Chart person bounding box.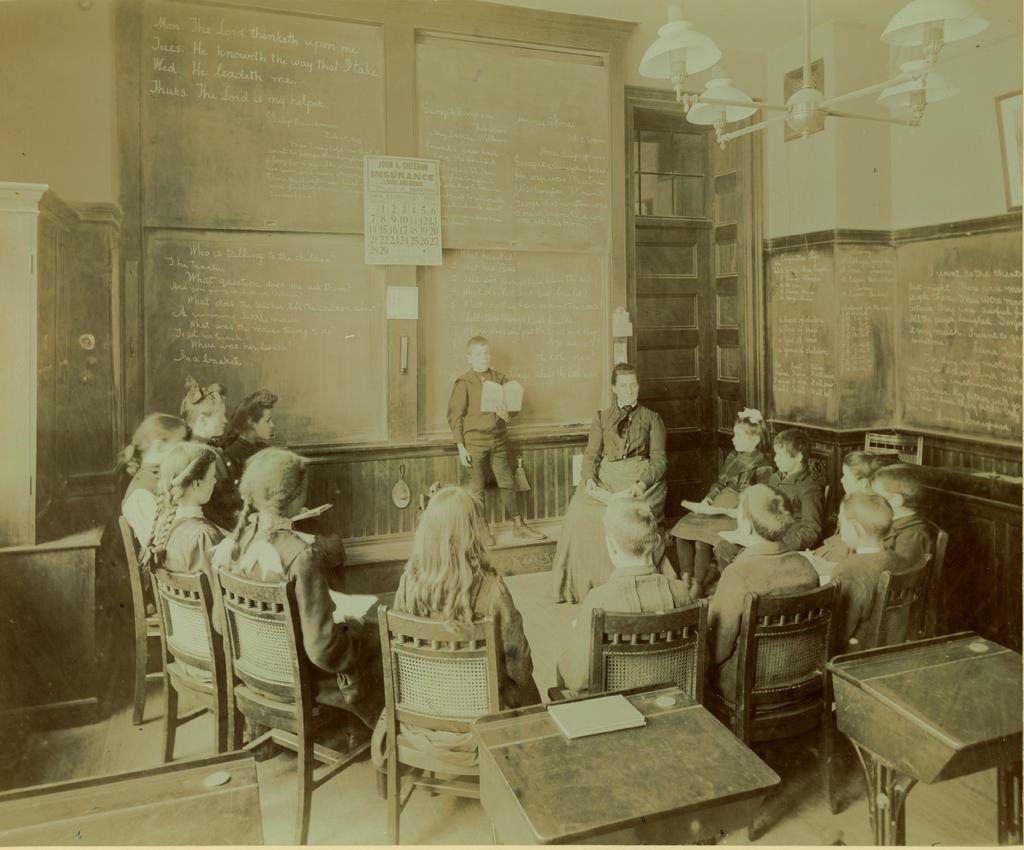
Charted: locate(826, 487, 922, 681).
